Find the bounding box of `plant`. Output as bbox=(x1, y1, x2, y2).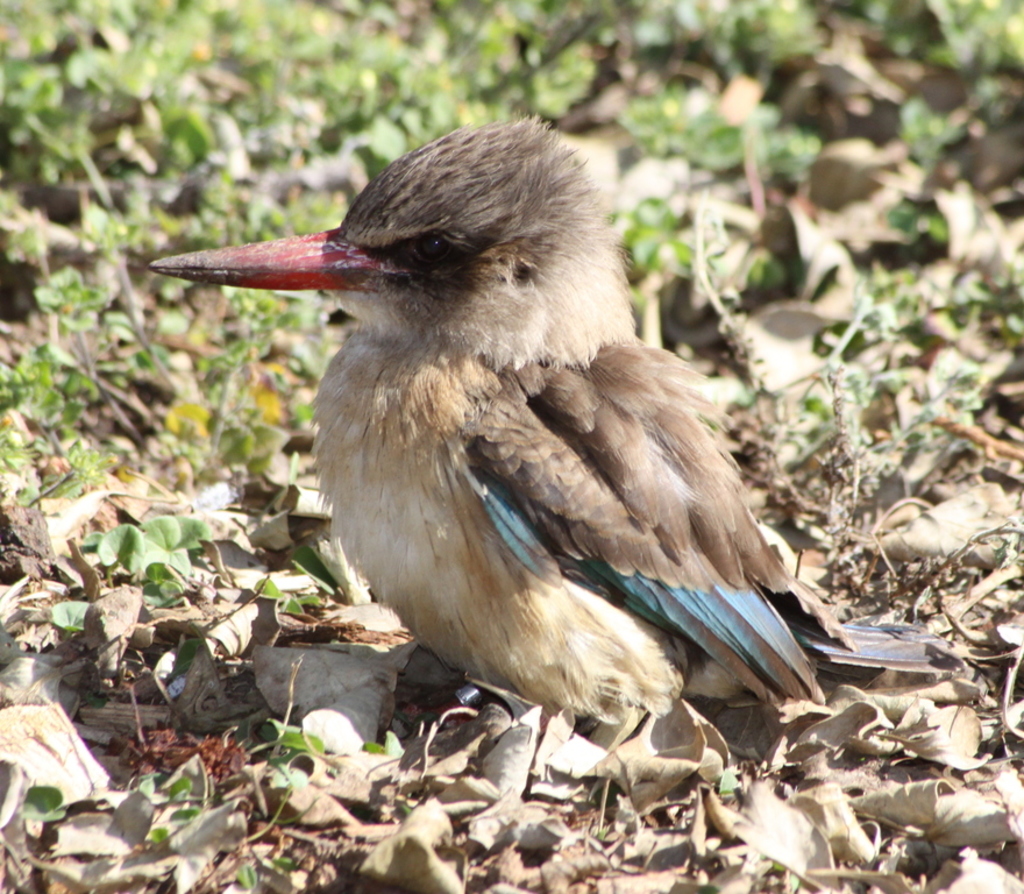
bbox=(257, 712, 314, 779).
